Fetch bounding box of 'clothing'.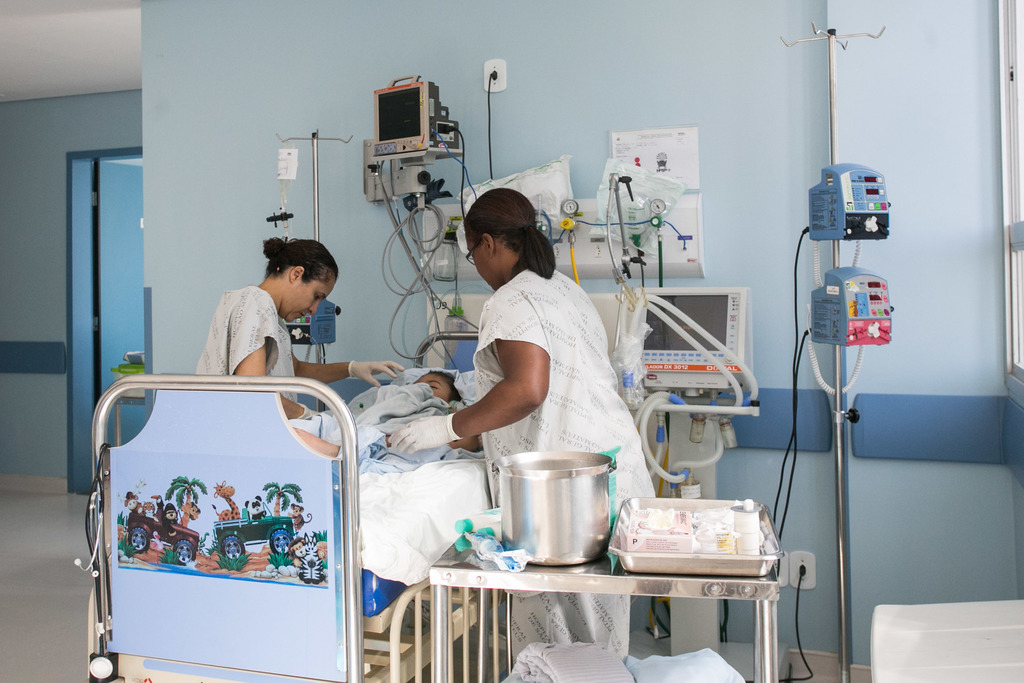
Bbox: l=178, t=288, r=308, b=378.
